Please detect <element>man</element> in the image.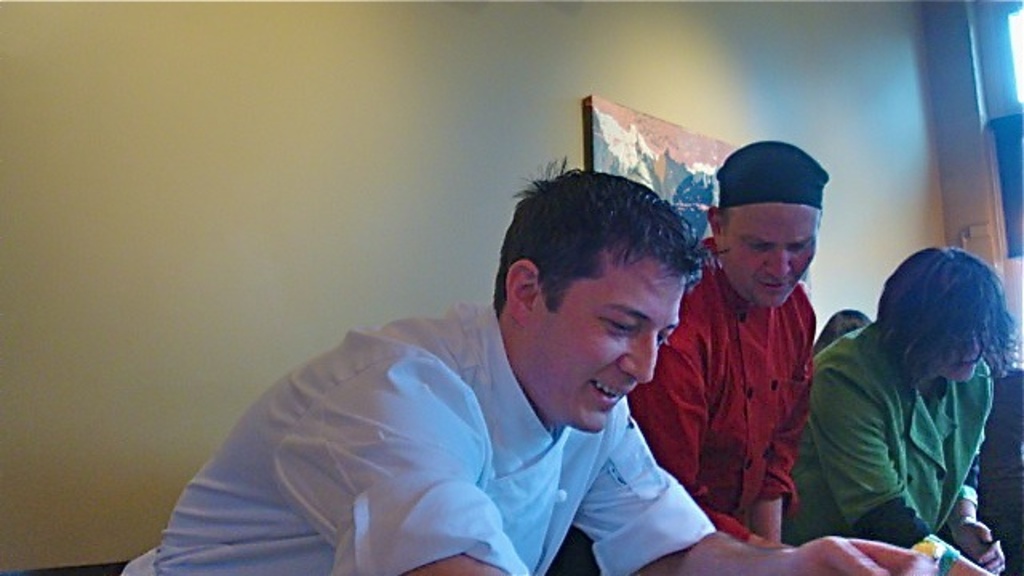
(left=547, top=138, right=829, bottom=574).
